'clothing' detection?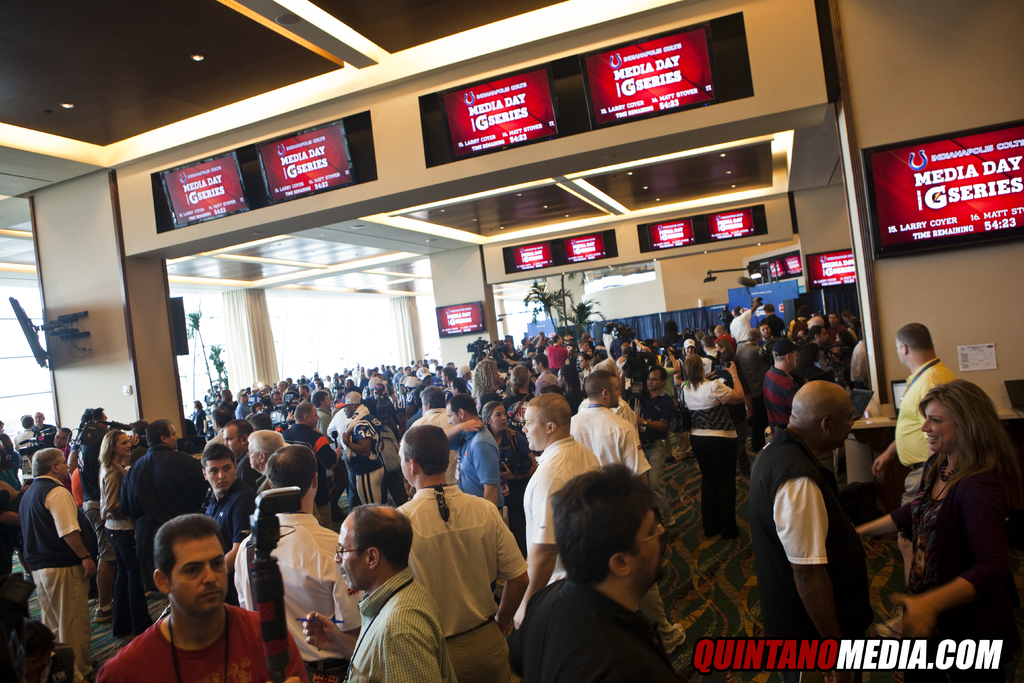
112, 440, 199, 524
